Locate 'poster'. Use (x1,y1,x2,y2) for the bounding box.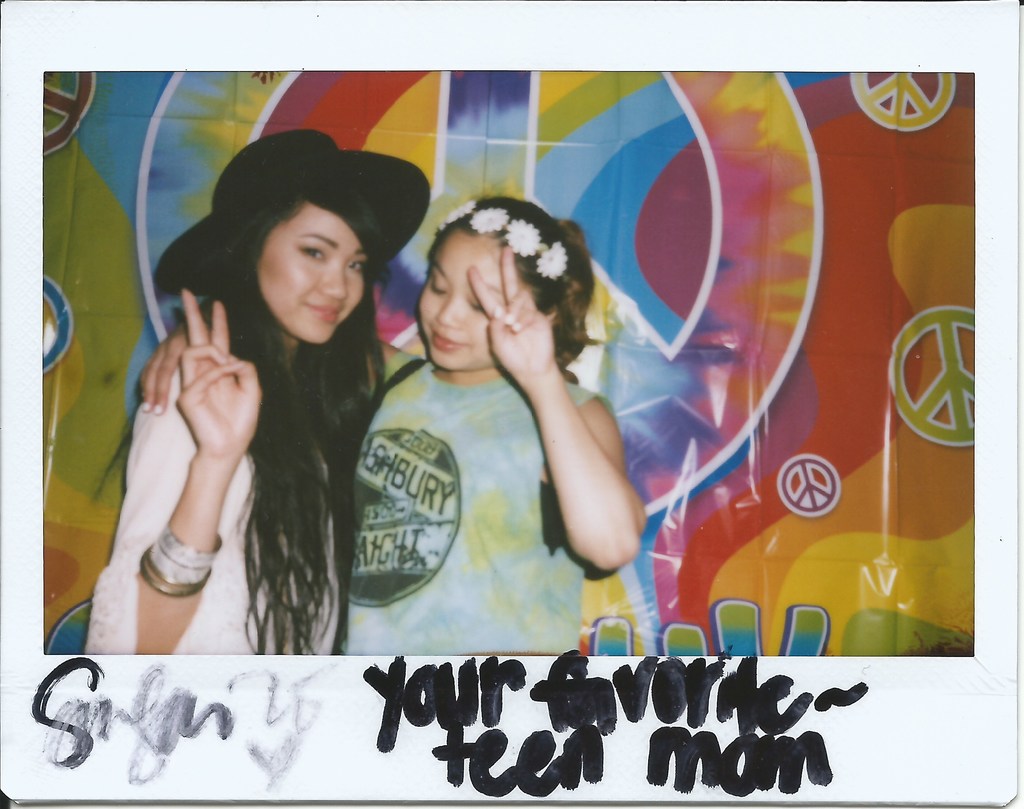
(0,0,1023,808).
